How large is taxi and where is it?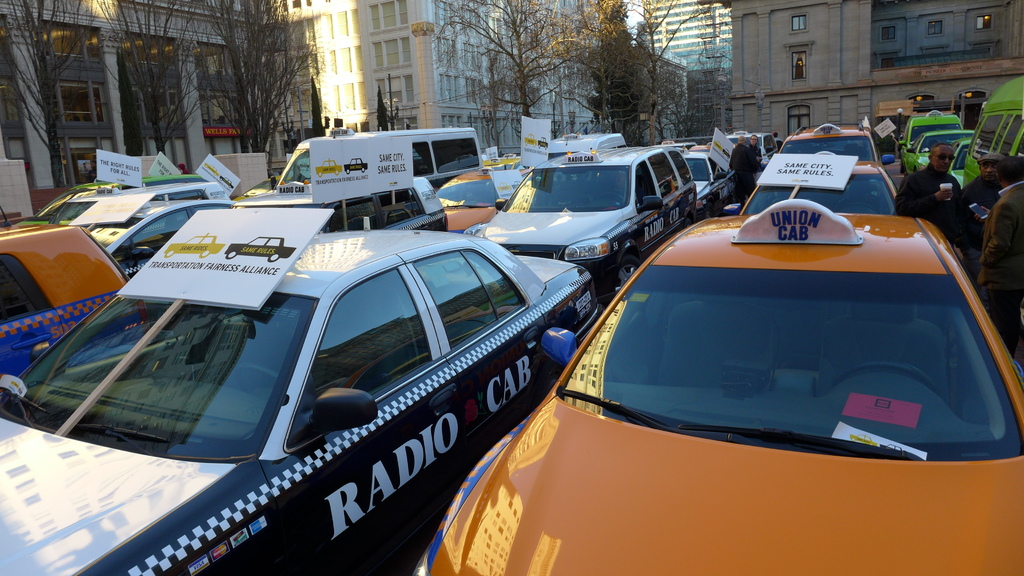
Bounding box: 0/209/130/394.
